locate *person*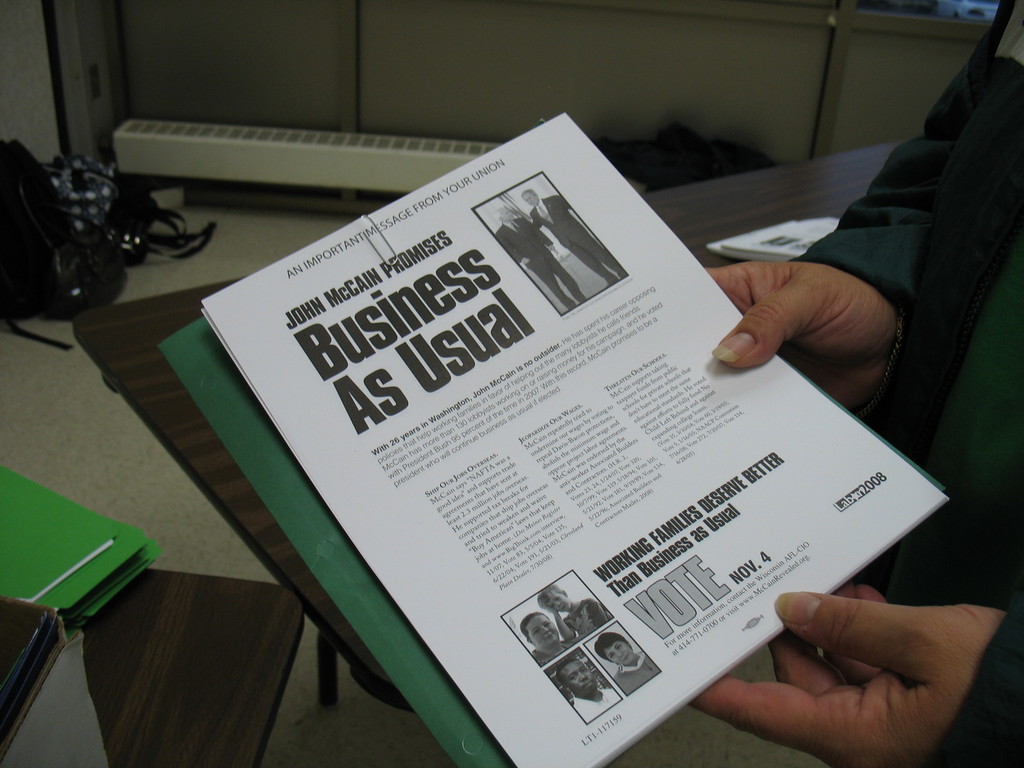
(x1=495, y1=205, x2=584, y2=311)
